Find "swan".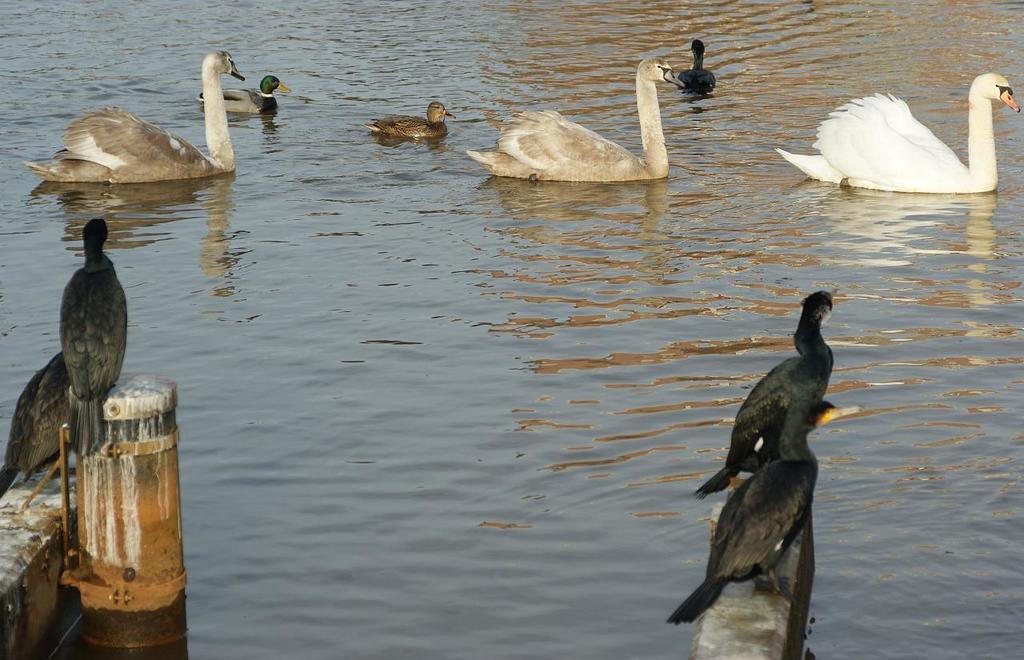
[786,66,1011,192].
